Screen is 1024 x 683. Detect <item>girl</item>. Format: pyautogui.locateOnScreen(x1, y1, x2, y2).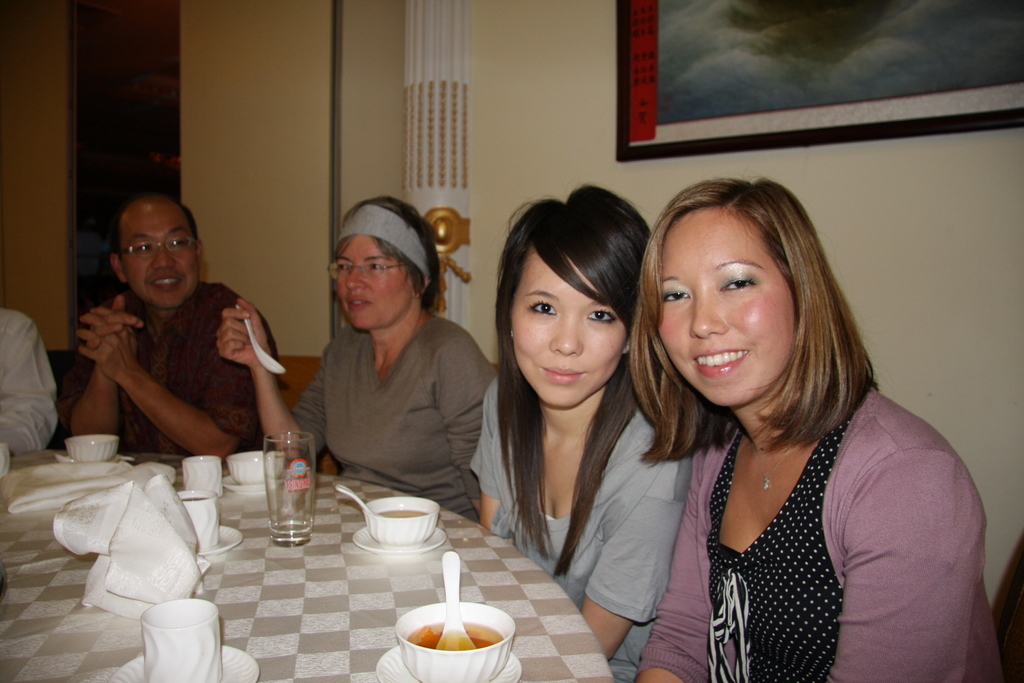
pyautogui.locateOnScreen(463, 181, 695, 682).
